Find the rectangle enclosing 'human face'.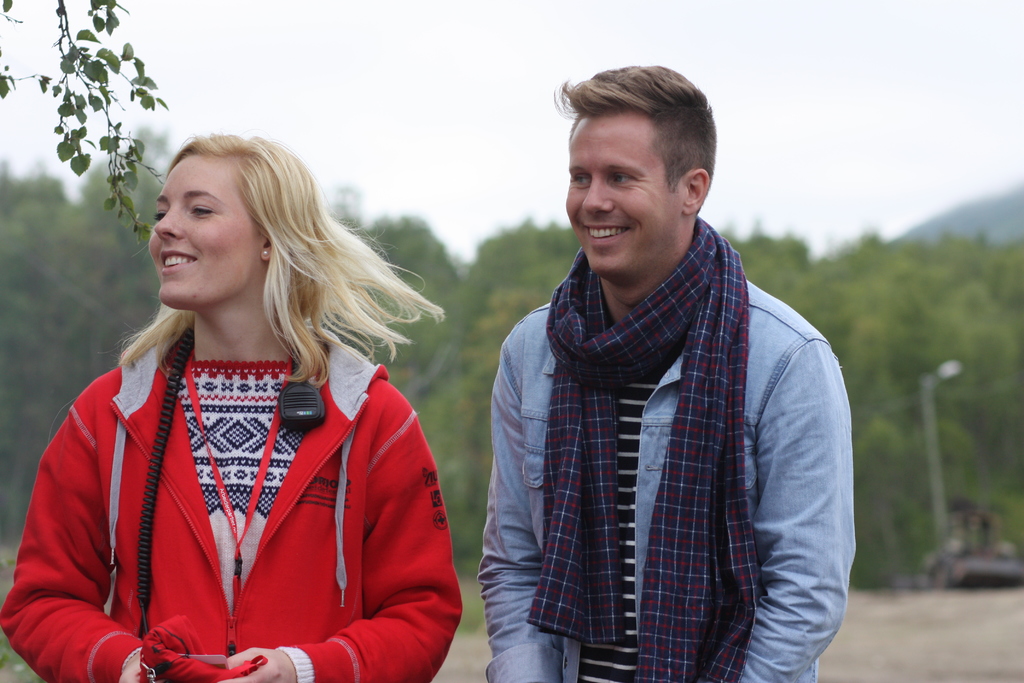
Rect(556, 115, 681, 283).
